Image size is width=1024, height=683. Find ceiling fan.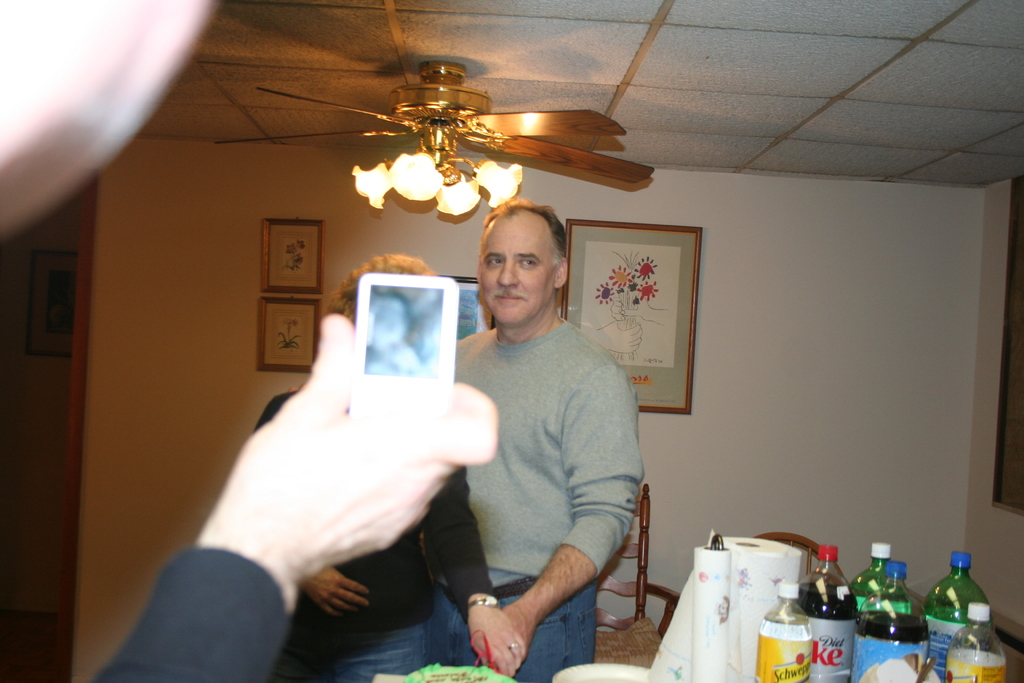
212, 27, 655, 230.
